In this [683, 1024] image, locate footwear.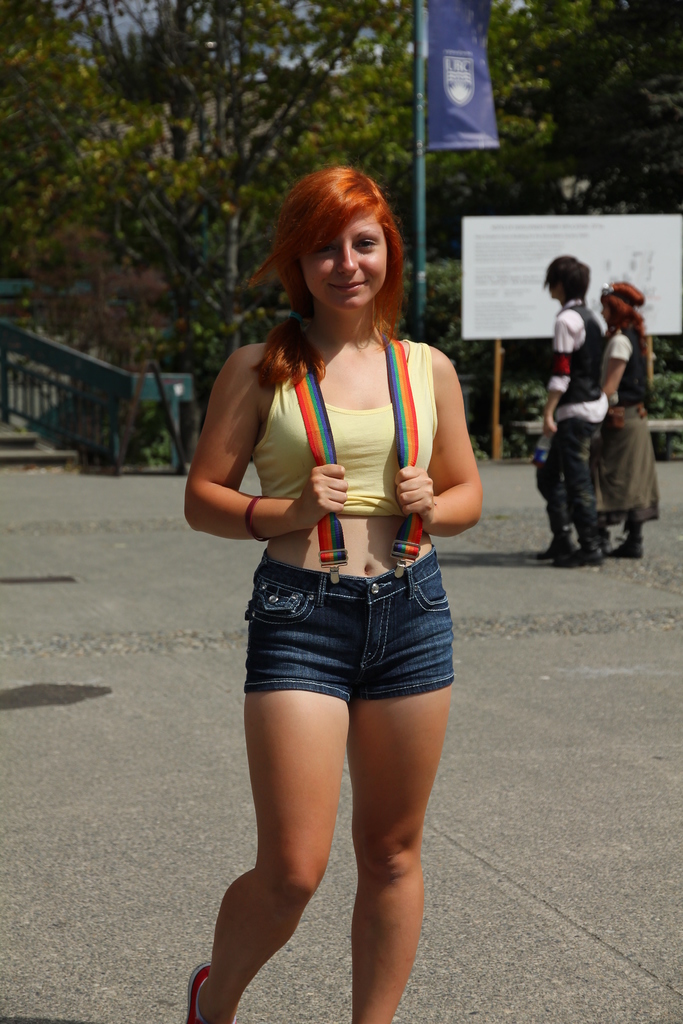
Bounding box: rect(614, 531, 647, 566).
